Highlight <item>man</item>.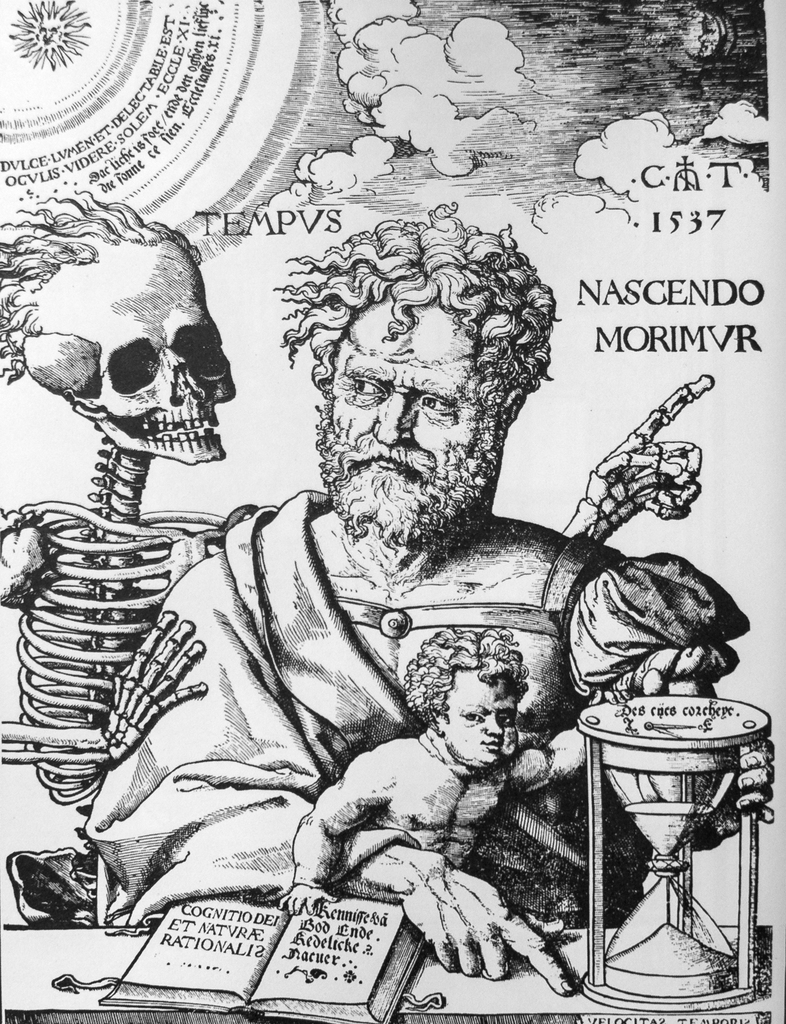
Highlighted region: box=[76, 194, 730, 996].
